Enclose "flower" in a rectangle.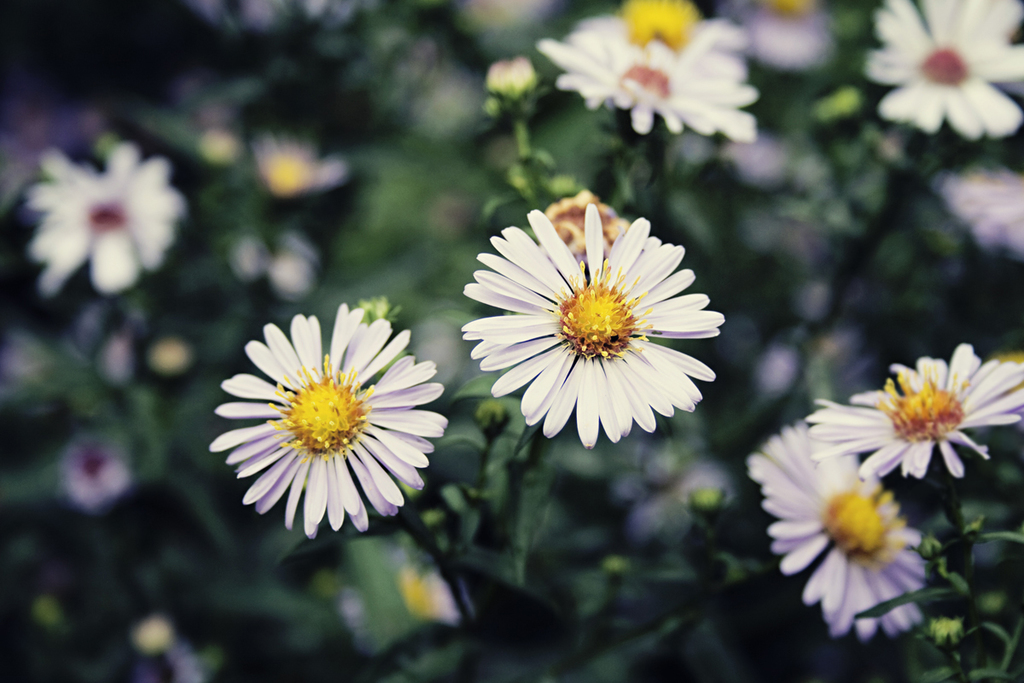
{"x1": 207, "y1": 303, "x2": 446, "y2": 540}.
